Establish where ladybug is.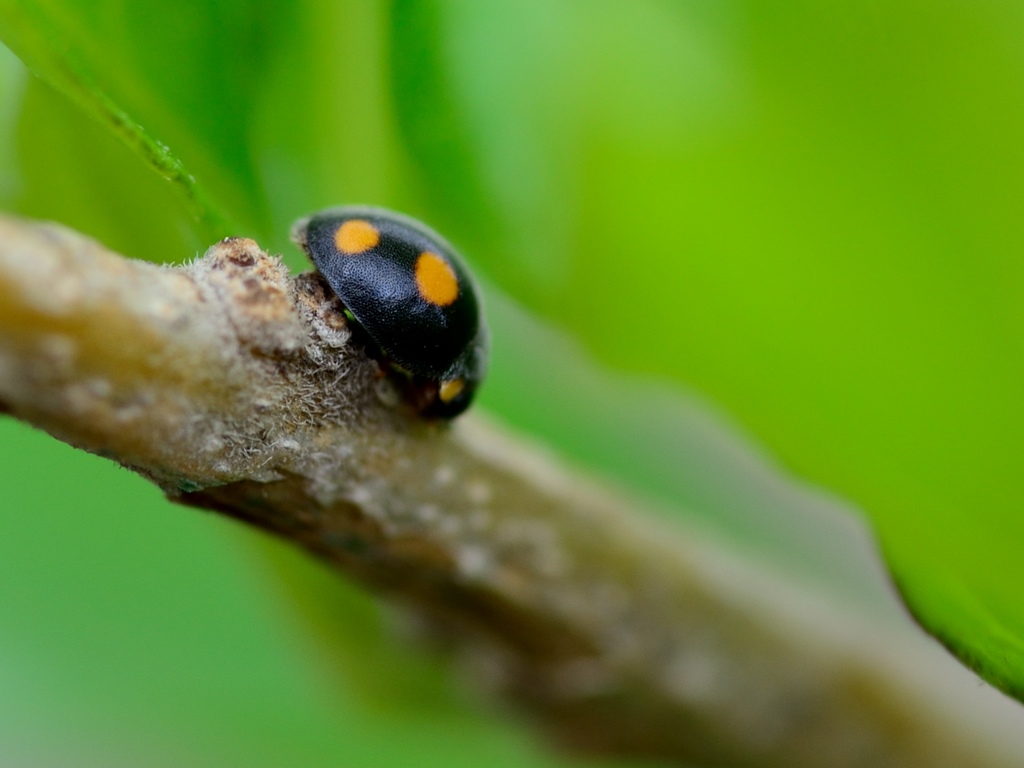
Established at 292/204/490/419.
